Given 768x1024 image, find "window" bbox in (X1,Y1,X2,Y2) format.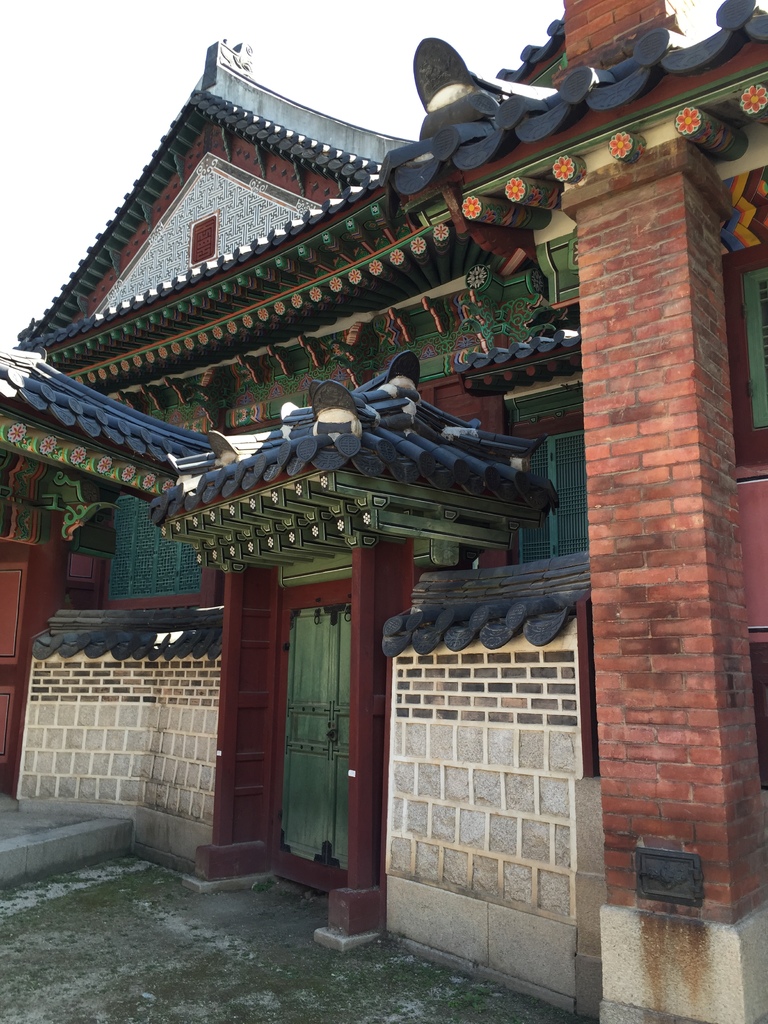
(108,498,200,601).
